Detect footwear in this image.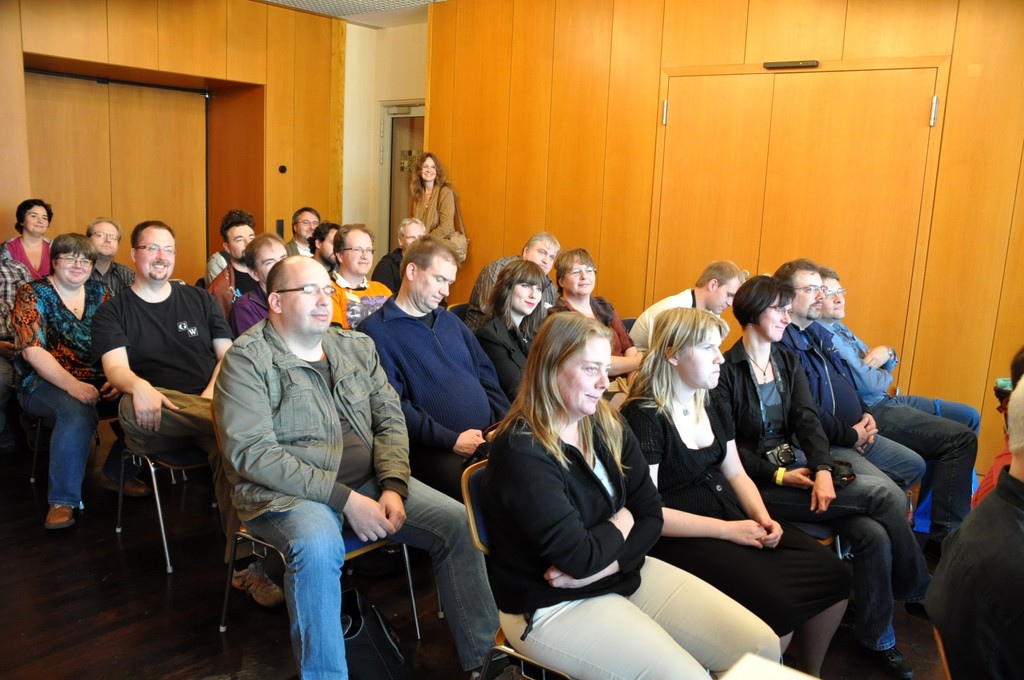
Detection: pyautogui.locateOnScreen(856, 647, 914, 679).
